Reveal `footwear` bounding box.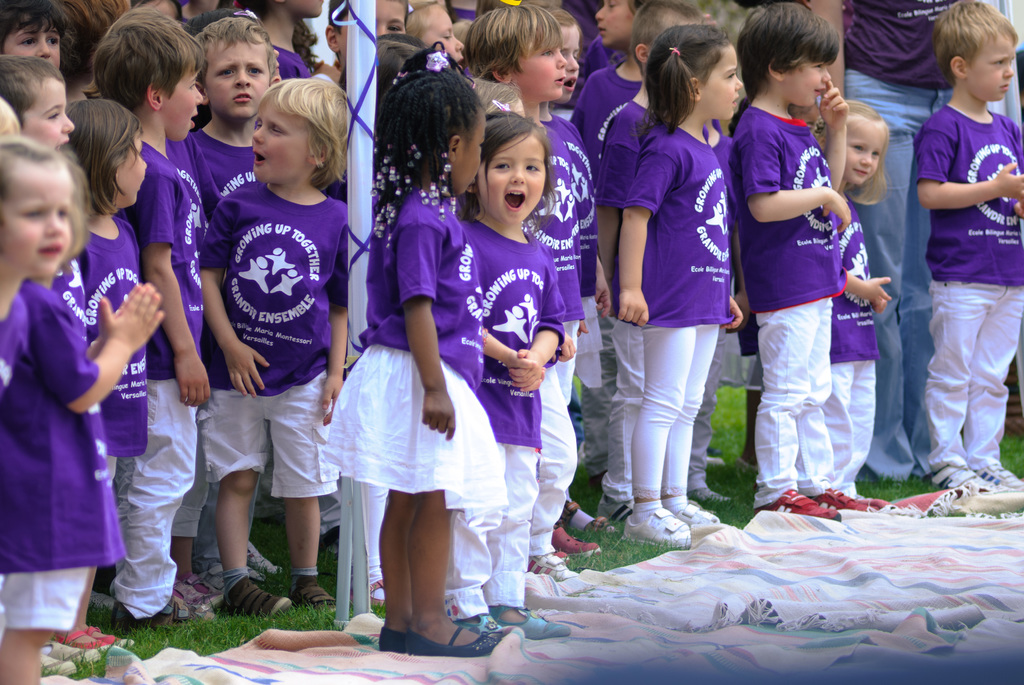
Revealed: [left=660, top=503, right=713, bottom=537].
